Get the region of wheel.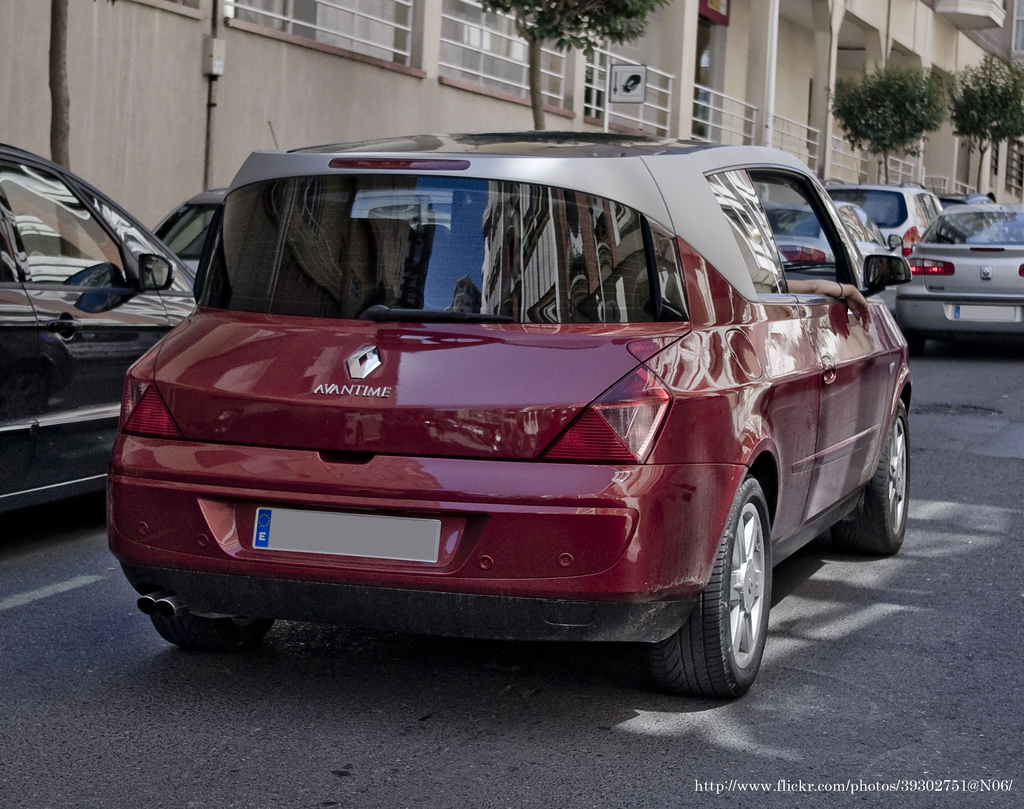
[left=157, top=611, right=271, bottom=657].
